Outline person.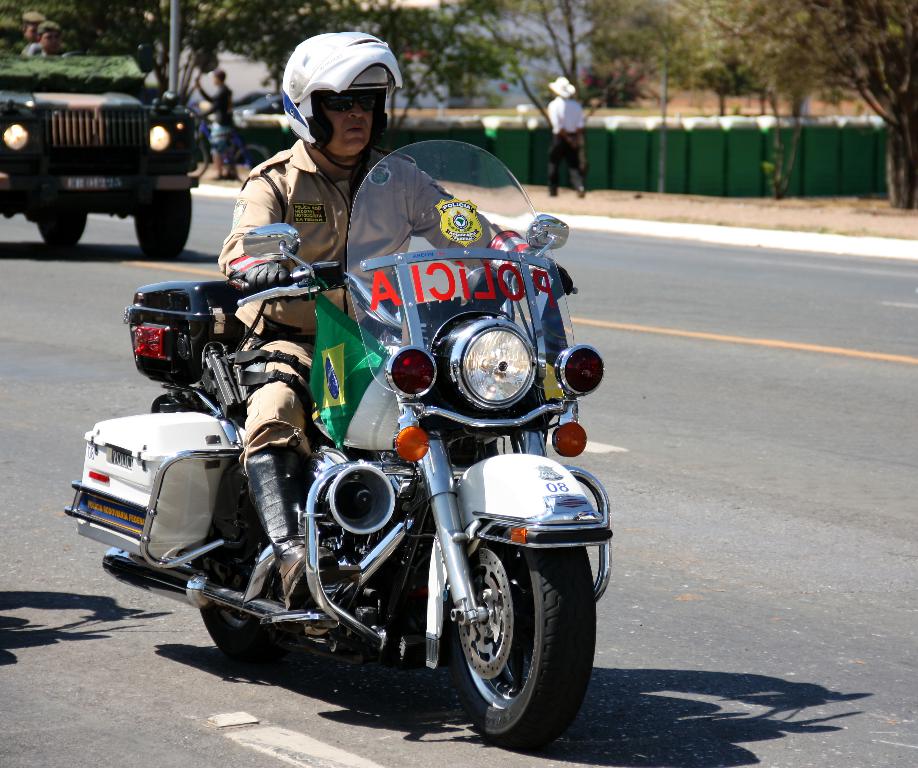
Outline: 22/8/46/56.
